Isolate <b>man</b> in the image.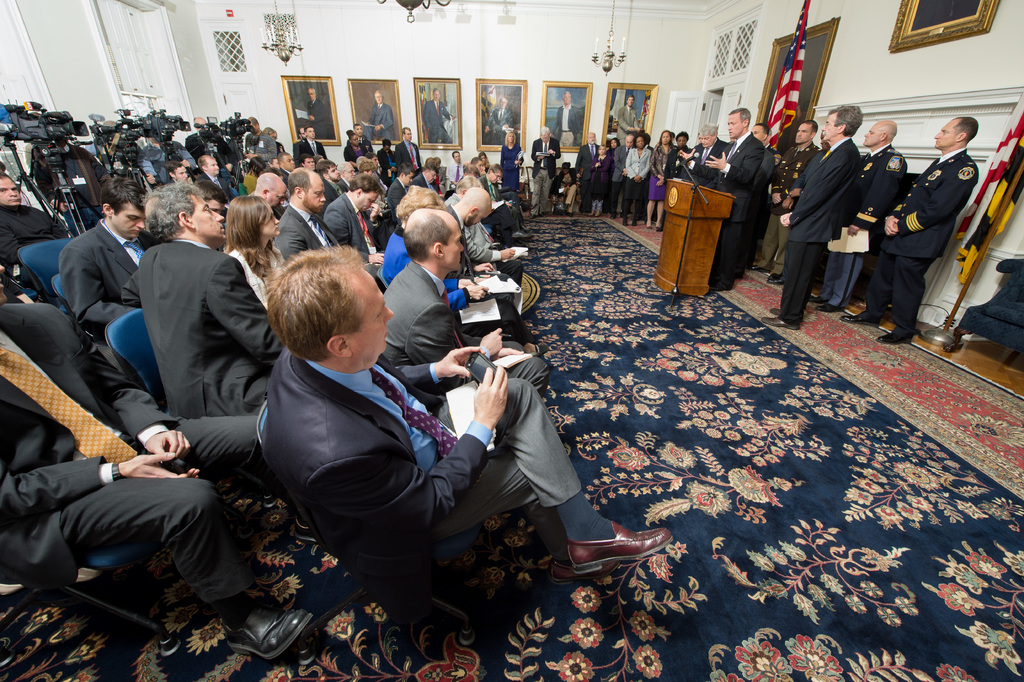
Isolated region: x1=298 y1=125 x2=330 y2=160.
